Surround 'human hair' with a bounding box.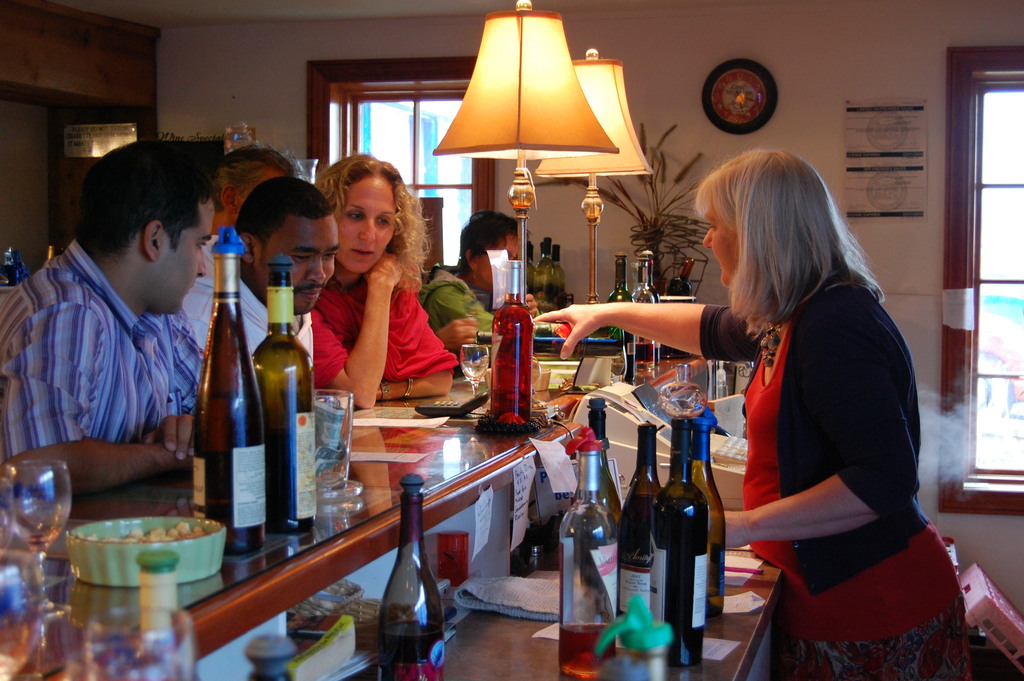
456,209,519,265.
